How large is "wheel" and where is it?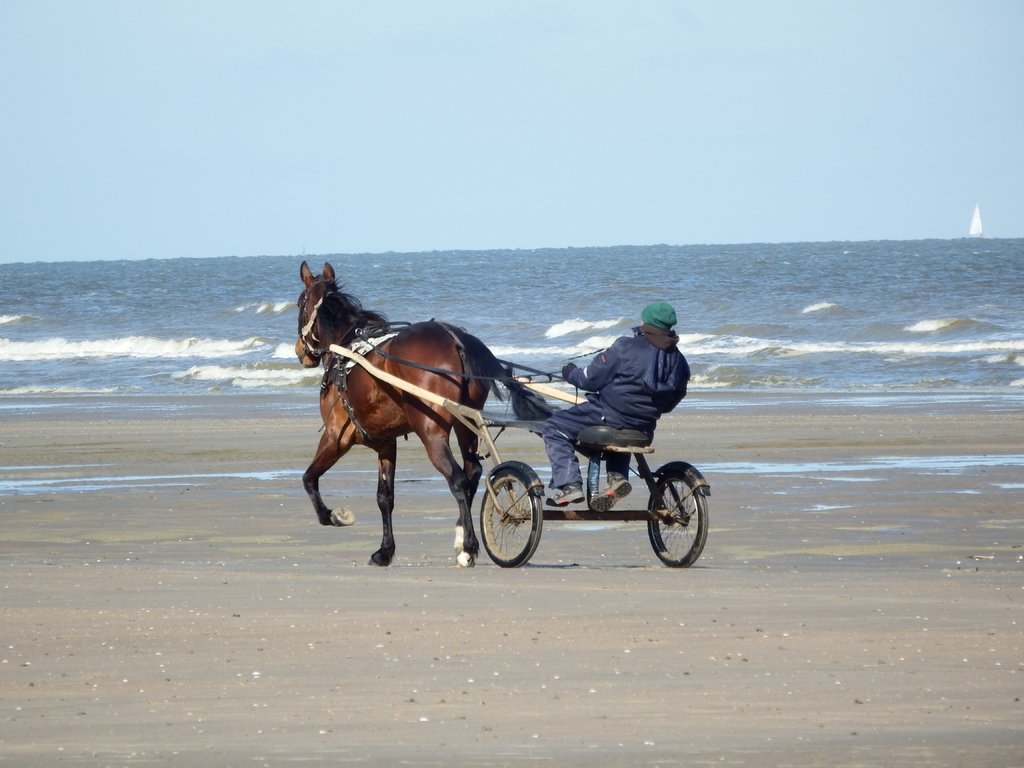
Bounding box: detection(480, 469, 543, 568).
